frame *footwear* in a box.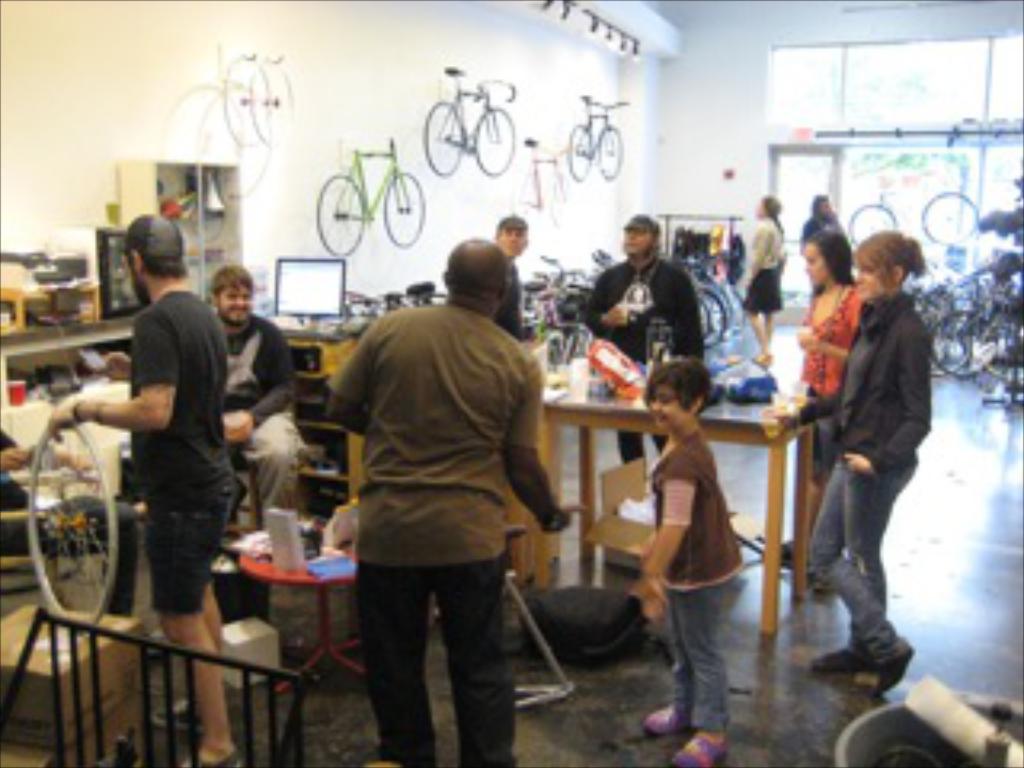
pyautogui.locateOnScreen(154, 682, 211, 733).
